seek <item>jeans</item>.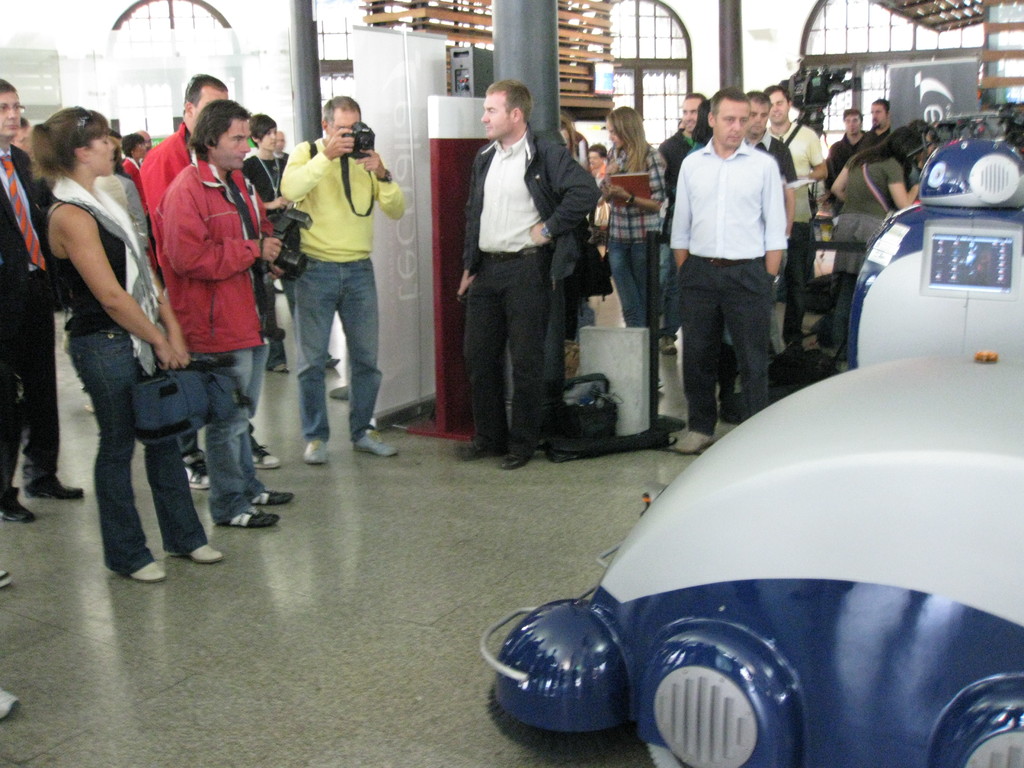
[left=269, top=225, right=381, bottom=463].
